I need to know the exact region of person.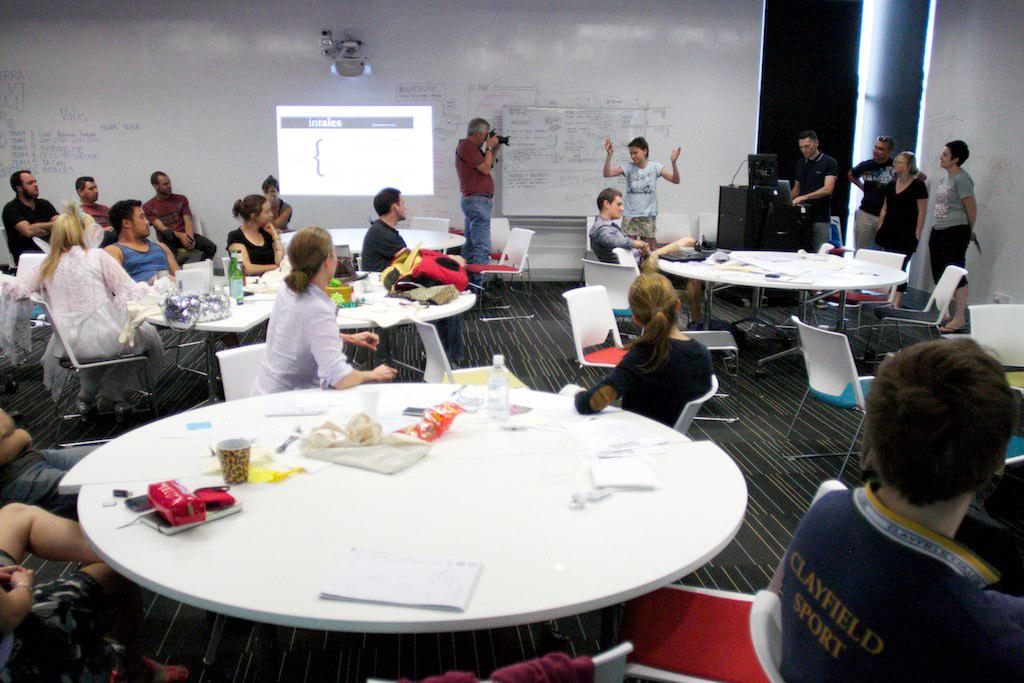
Region: select_region(0, 498, 199, 682).
